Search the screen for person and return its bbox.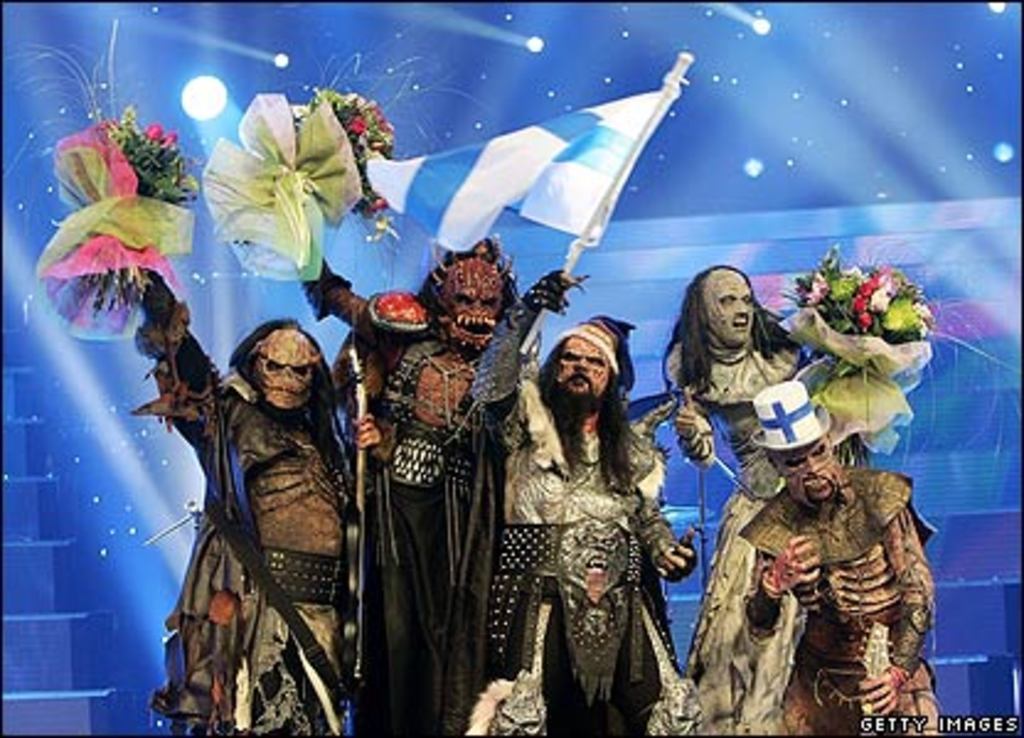
Found: box=[662, 266, 815, 566].
